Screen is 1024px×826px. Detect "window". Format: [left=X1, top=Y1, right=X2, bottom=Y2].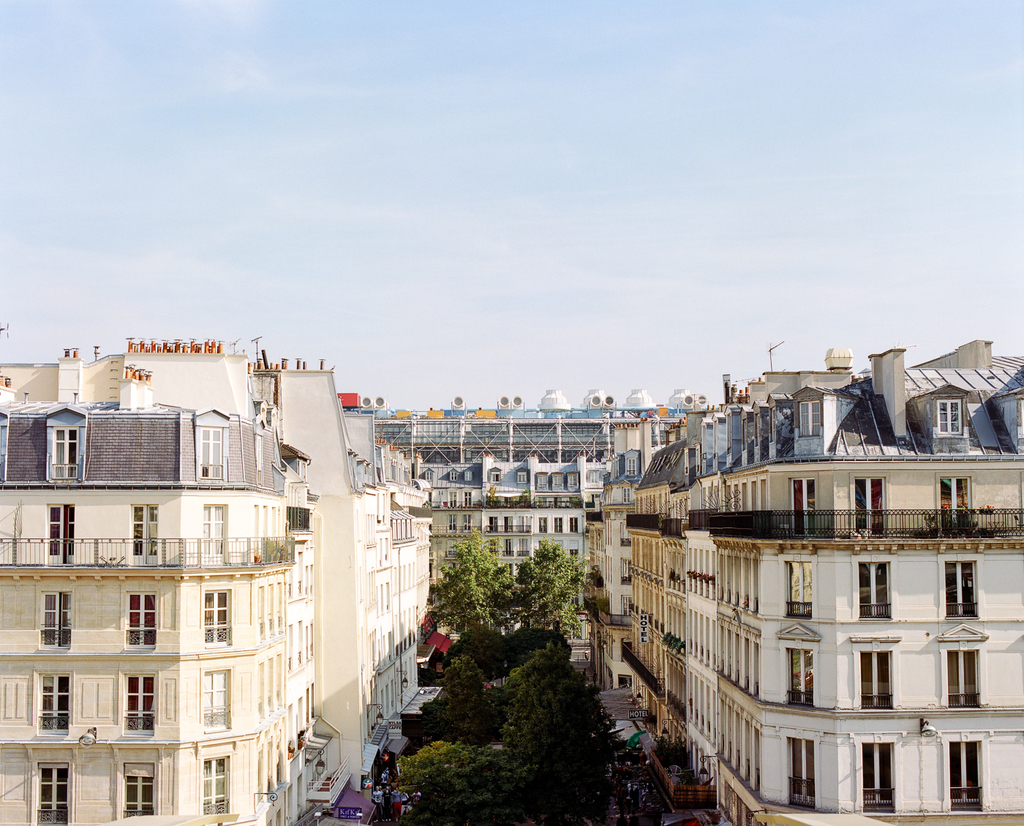
[left=35, top=587, right=69, bottom=656].
